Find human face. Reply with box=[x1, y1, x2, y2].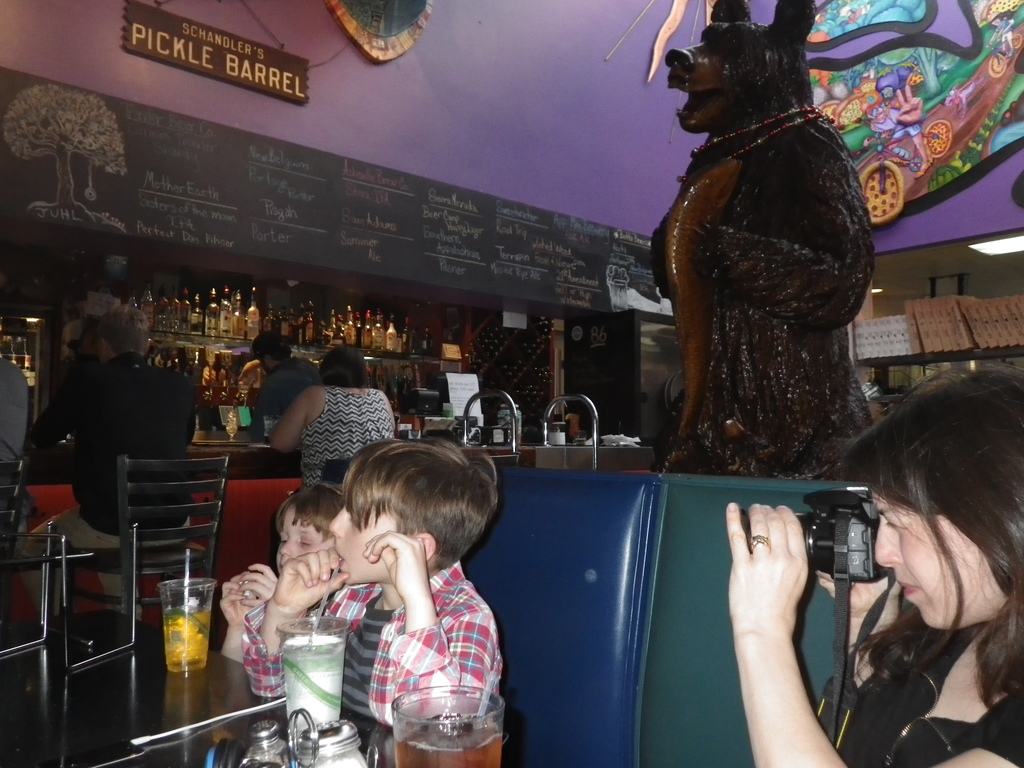
box=[875, 492, 1012, 625].
